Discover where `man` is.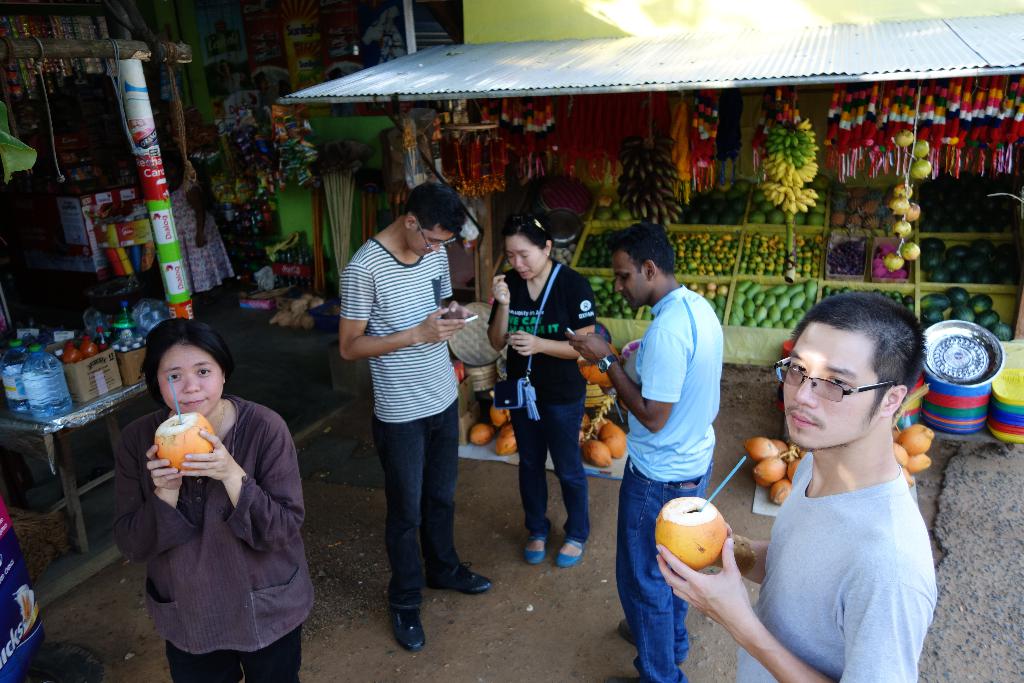
Discovered at [561,222,721,682].
